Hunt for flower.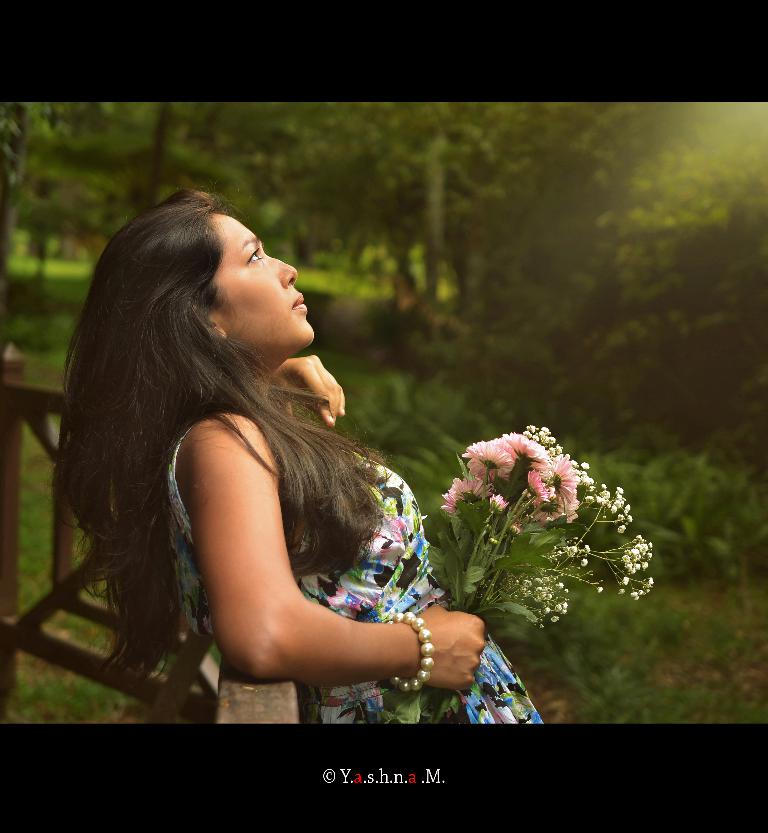
Hunted down at [left=539, top=456, right=579, bottom=499].
